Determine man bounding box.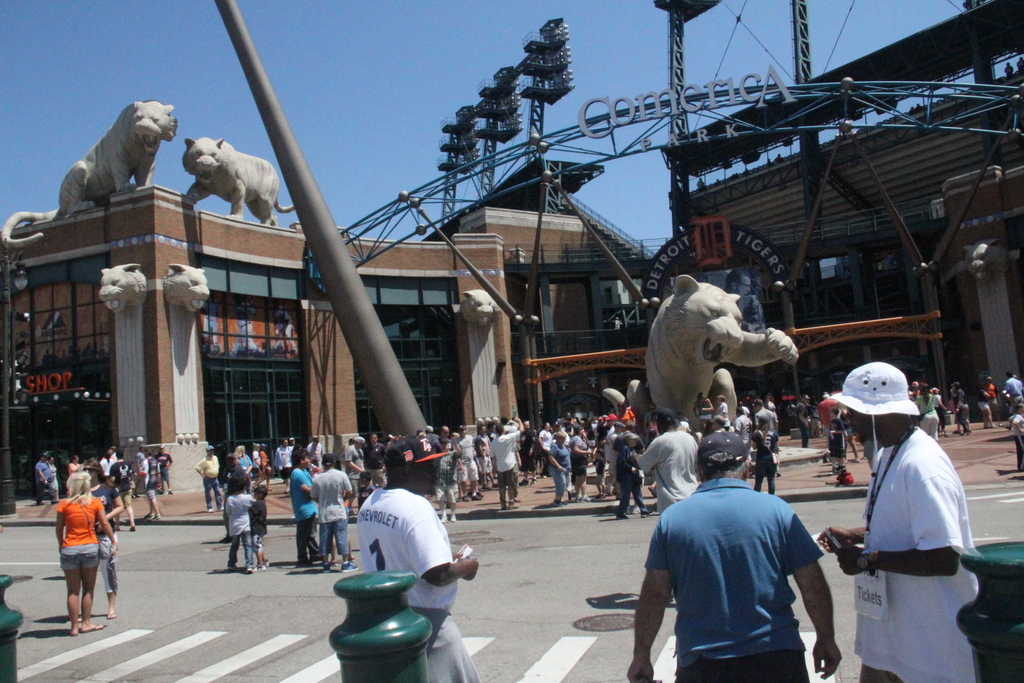
Determined: bbox=(753, 398, 785, 475).
